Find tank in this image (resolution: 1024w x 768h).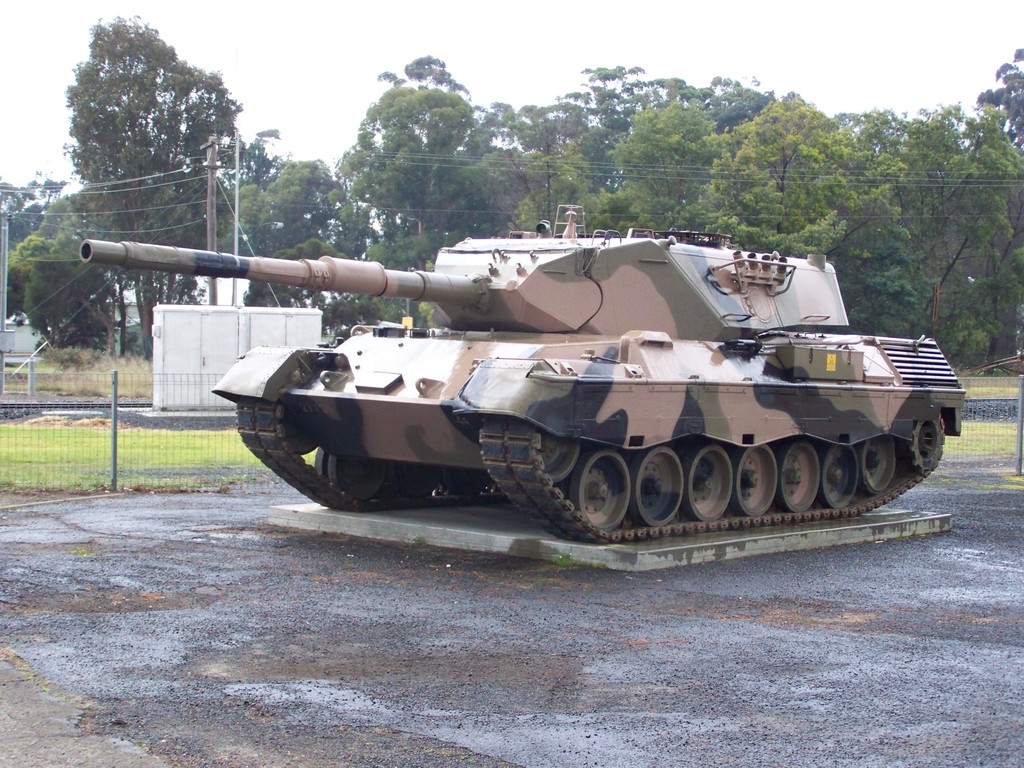
(x1=79, y1=199, x2=968, y2=547).
